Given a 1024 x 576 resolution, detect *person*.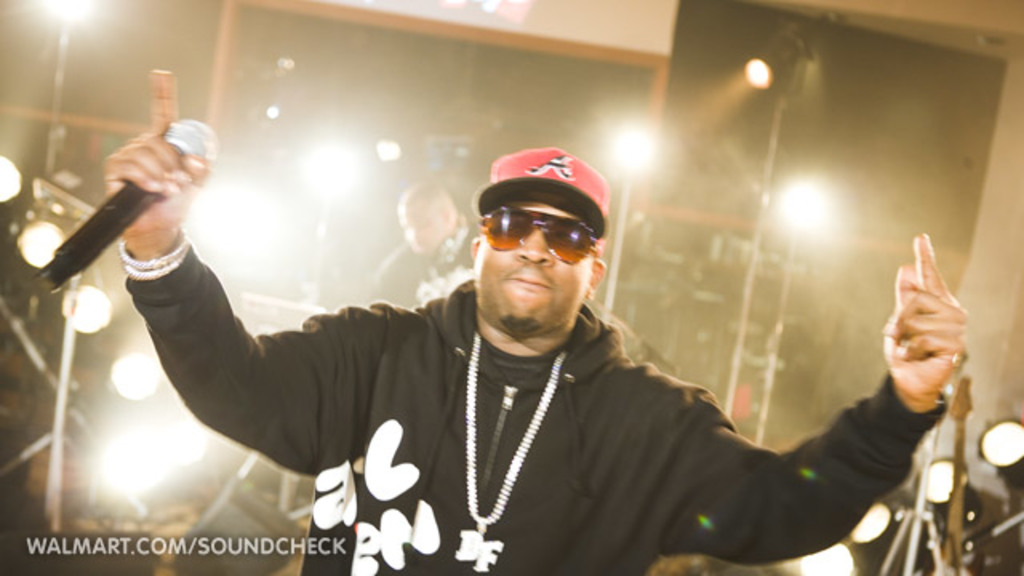
locate(98, 67, 978, 574).
